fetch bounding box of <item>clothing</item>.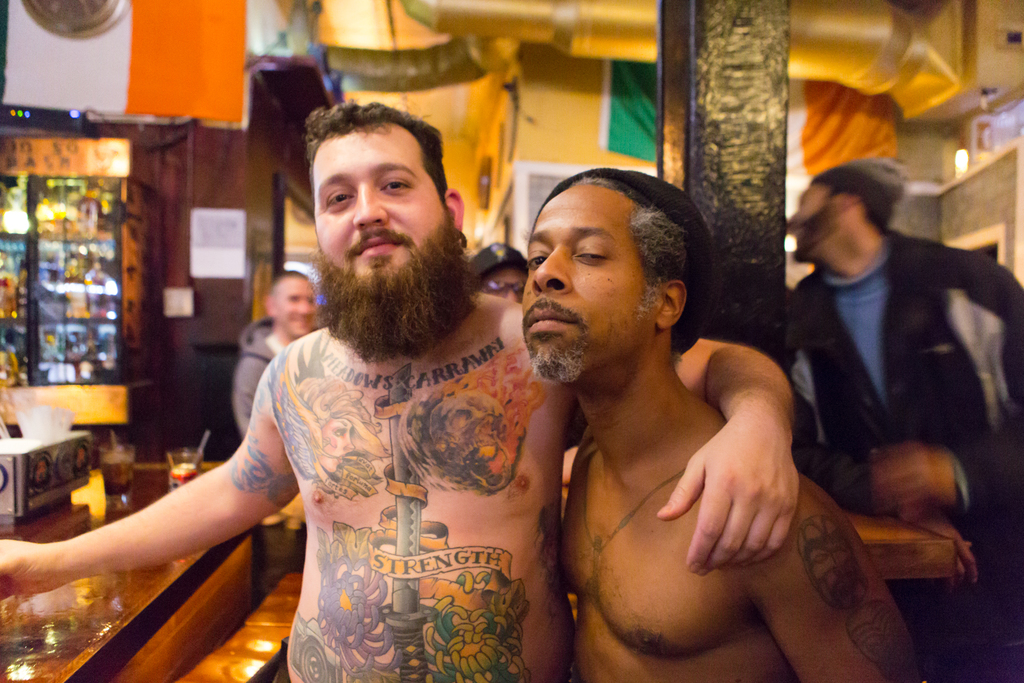
Bbox: 232/319/291/432.
